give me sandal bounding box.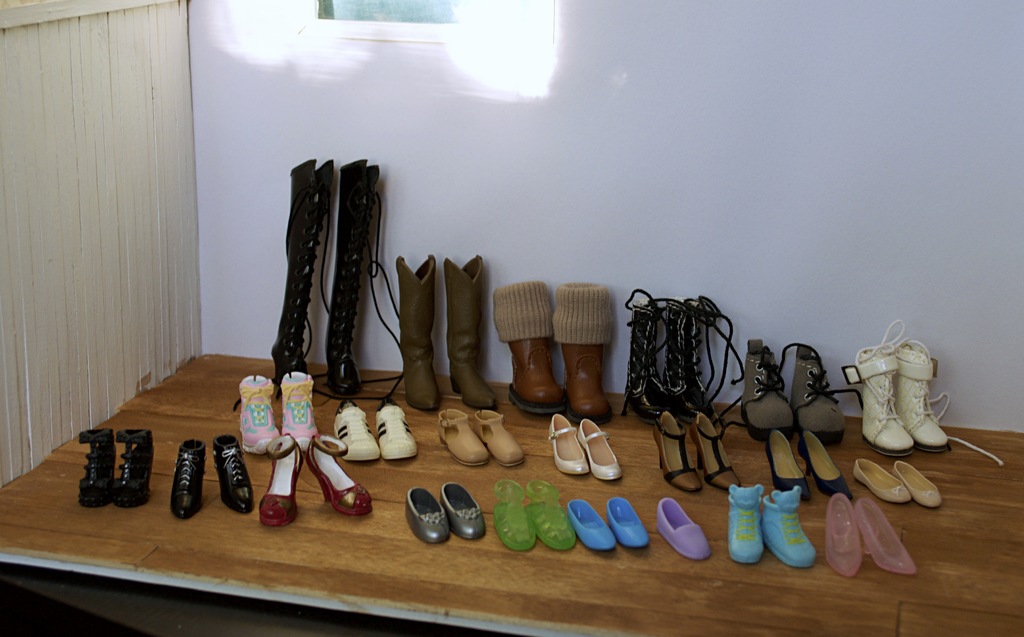
{"left": 493, "top": 477, "right": 533, "bottom": 550}.
